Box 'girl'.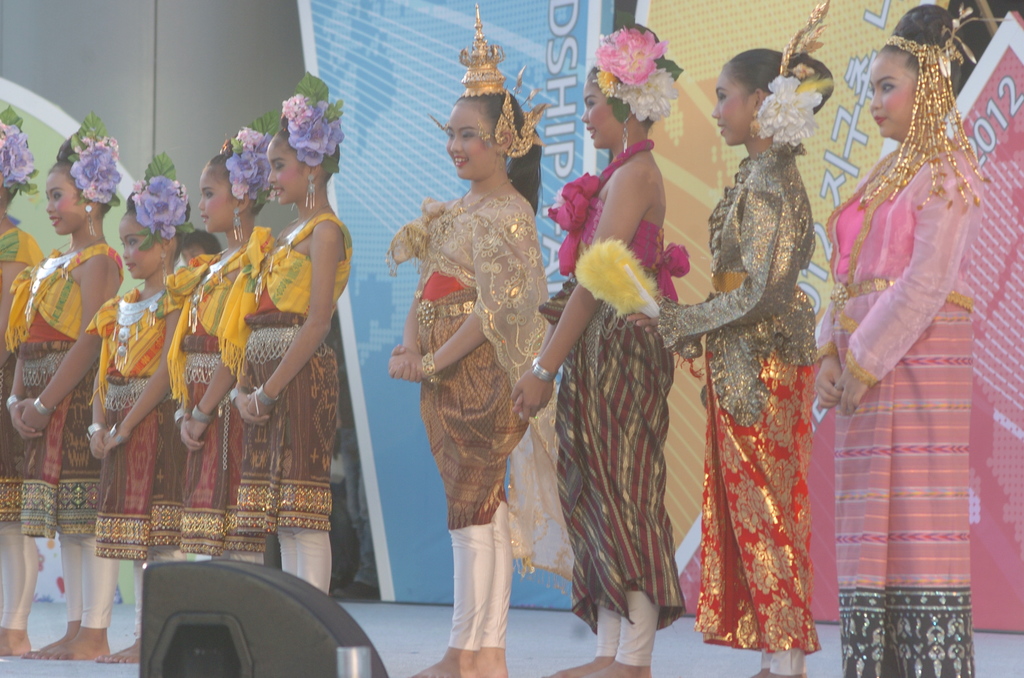
<region>86, 158, 223, 661</region>.
